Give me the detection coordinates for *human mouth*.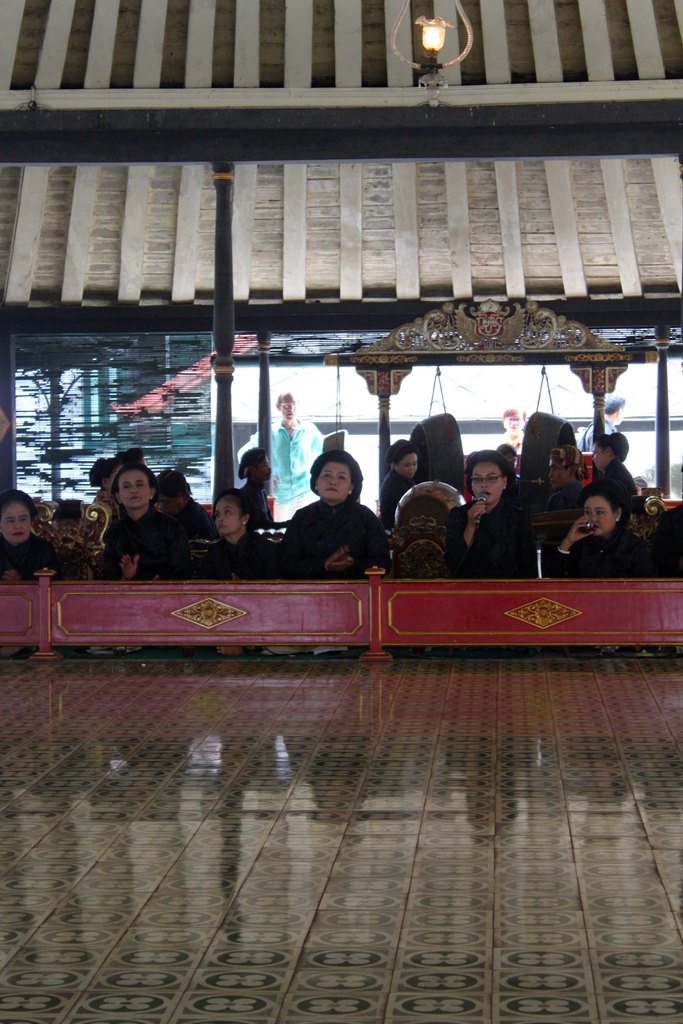
[132,498,138,502].
